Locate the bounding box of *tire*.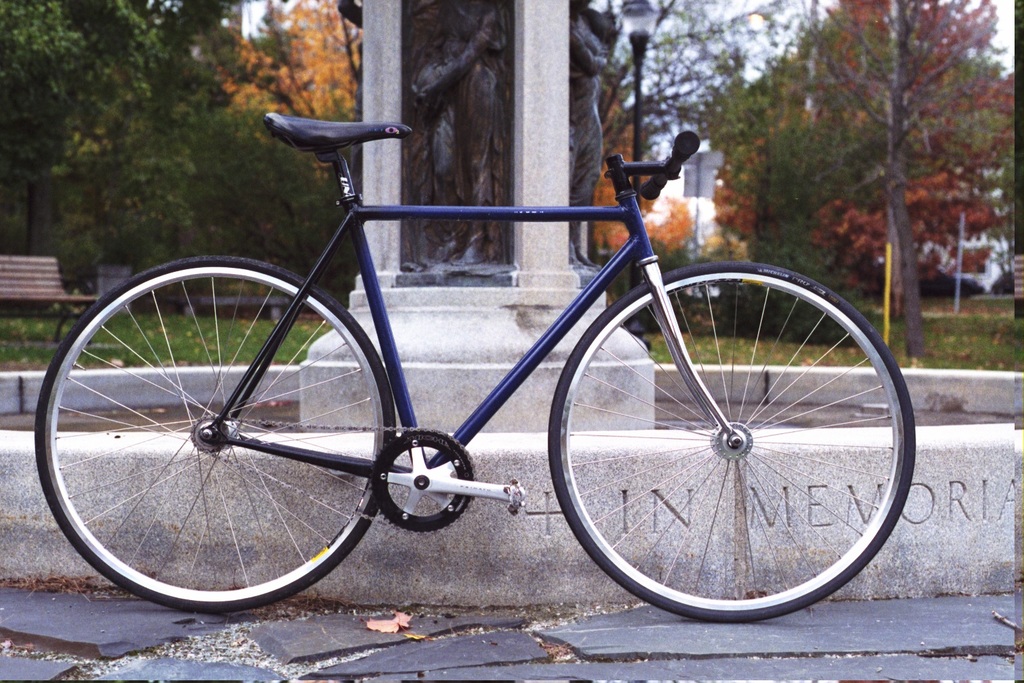
Bounding box: (x1=548, y1=265, x2=916, y2=622).
